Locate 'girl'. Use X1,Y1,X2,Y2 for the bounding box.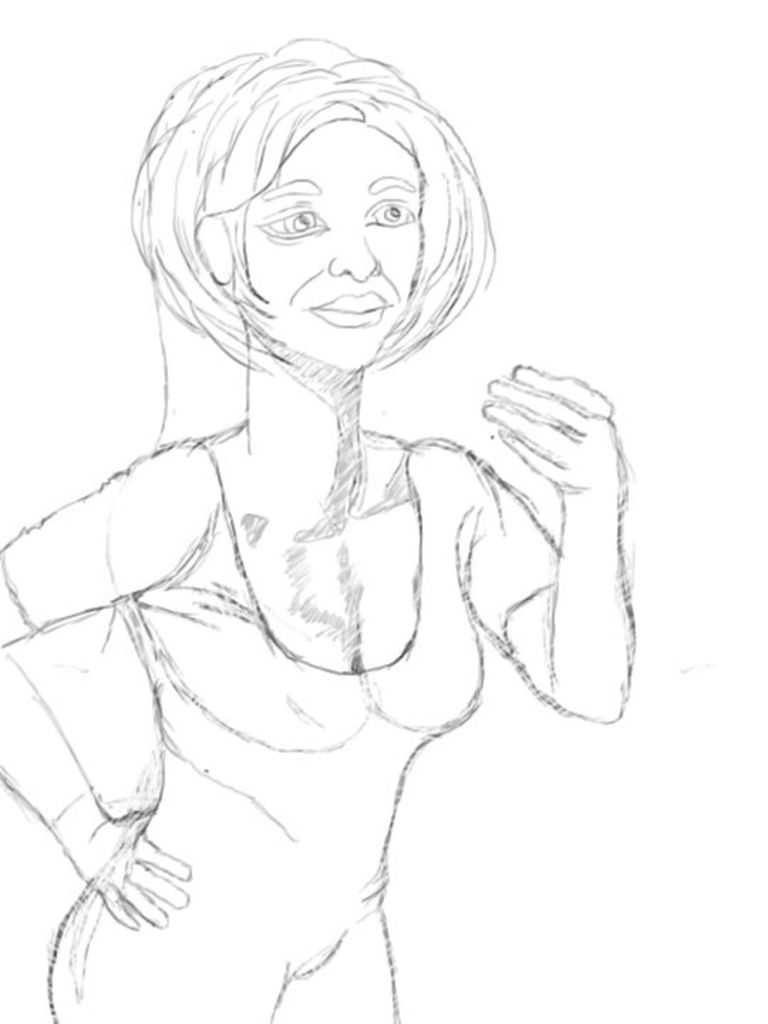
0,33,636,1023.
